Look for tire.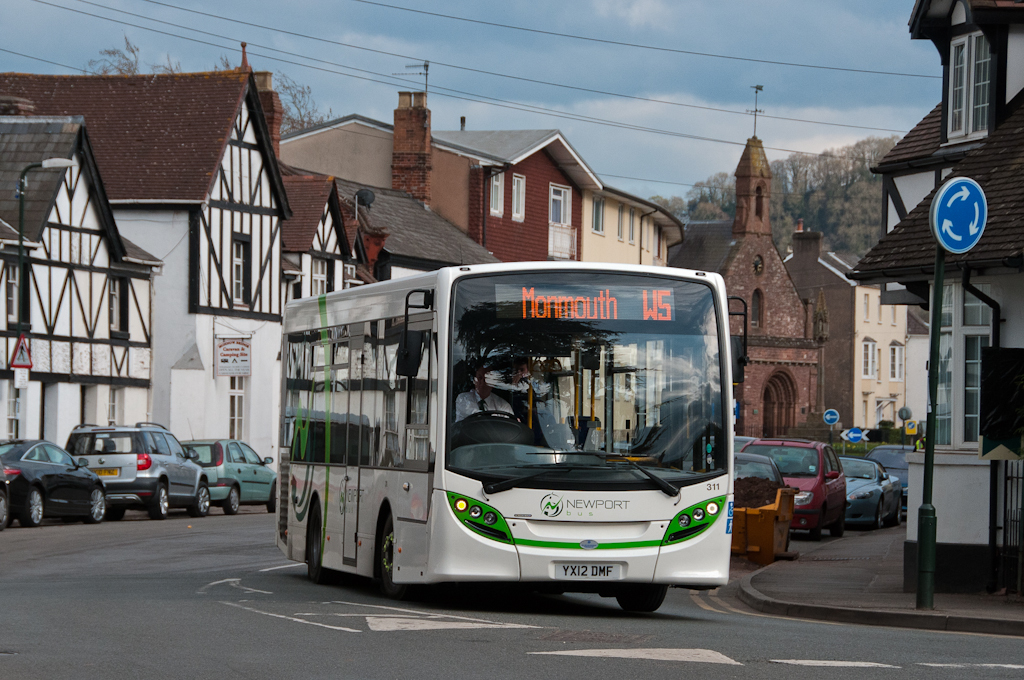
Found: [873, 499, 885, 530].
